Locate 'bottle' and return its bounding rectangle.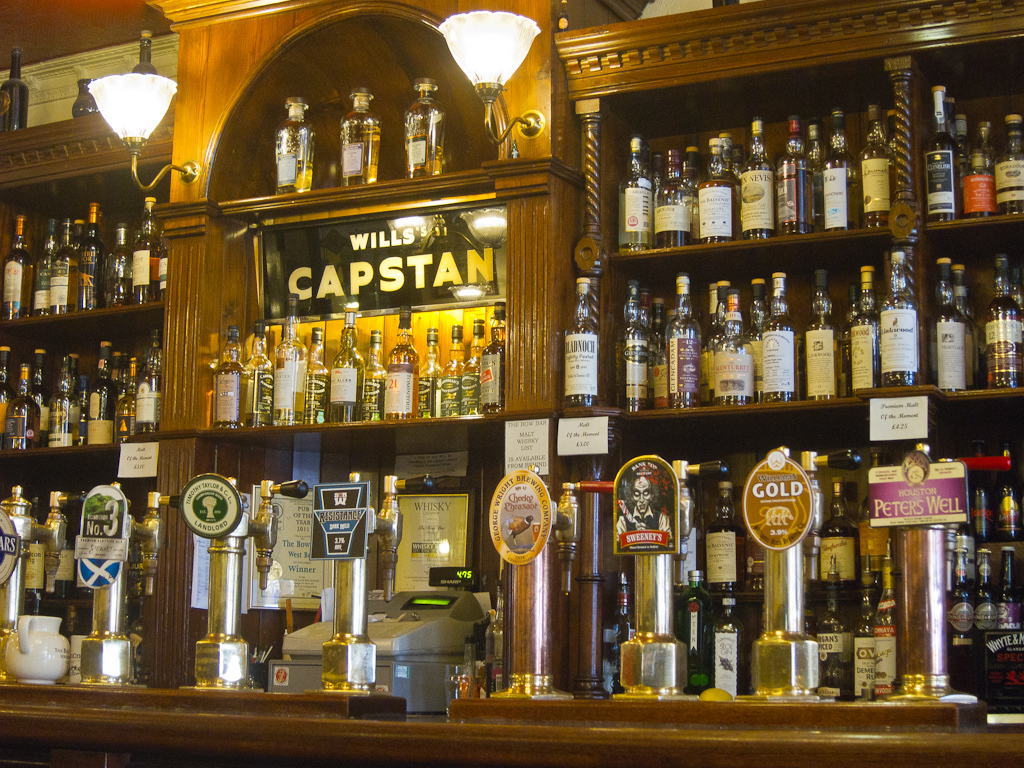
(left=362, top=325, right=387, bottom=418).
